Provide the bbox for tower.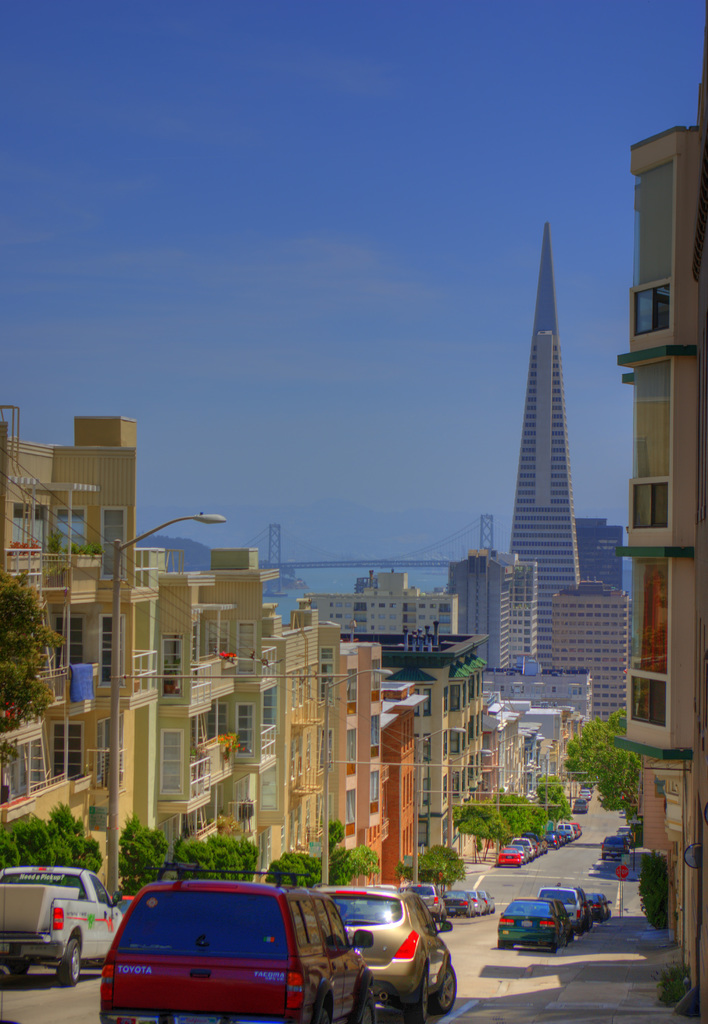
<bbox>504, 223, 579, 666</bbox>.
